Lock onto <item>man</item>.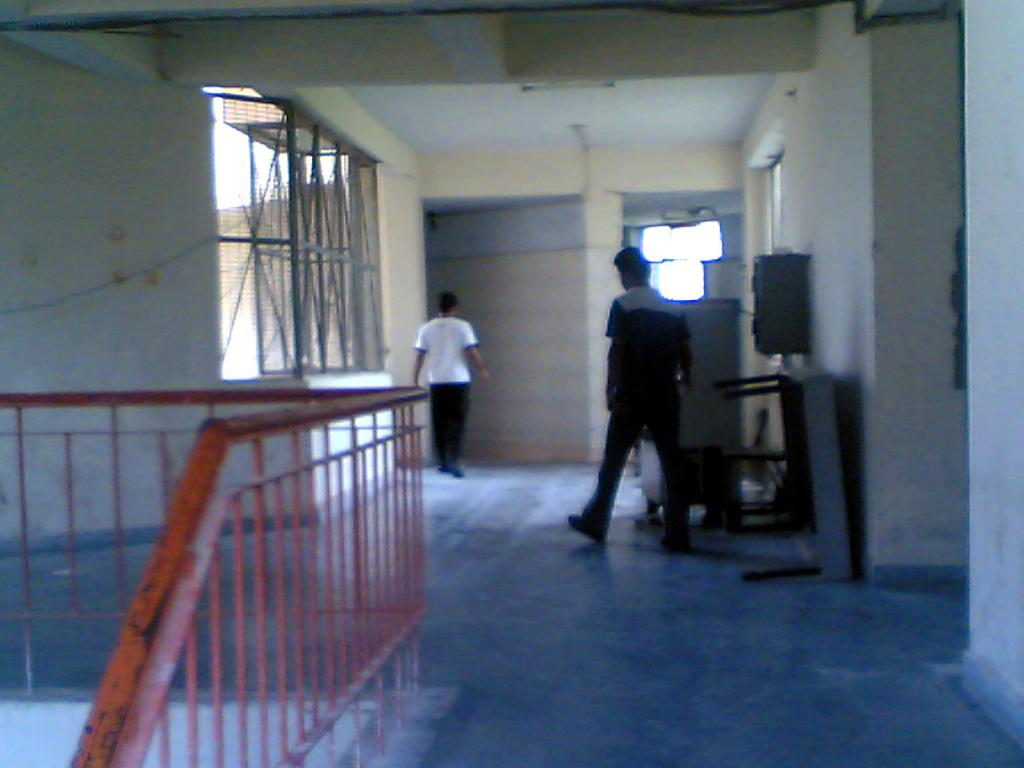
Locked: {"left": 410, "top": 291, "right": 490, "bottom": 480}.
